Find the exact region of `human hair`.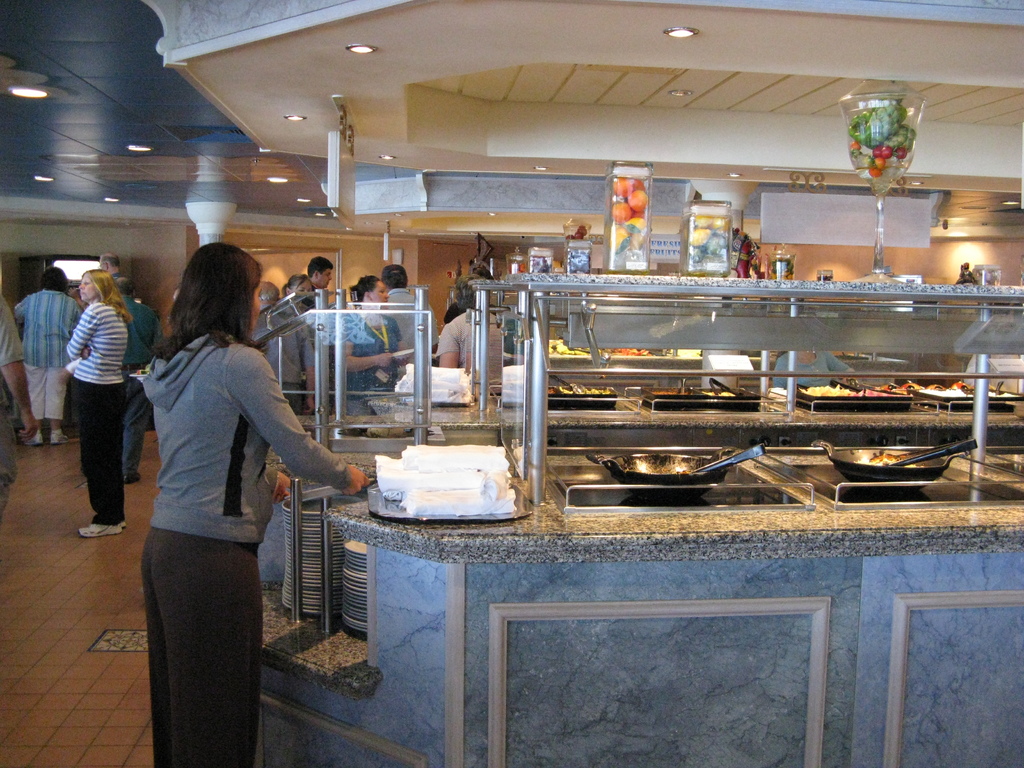
Exact region: bbox(39, 266, 71, 295).
